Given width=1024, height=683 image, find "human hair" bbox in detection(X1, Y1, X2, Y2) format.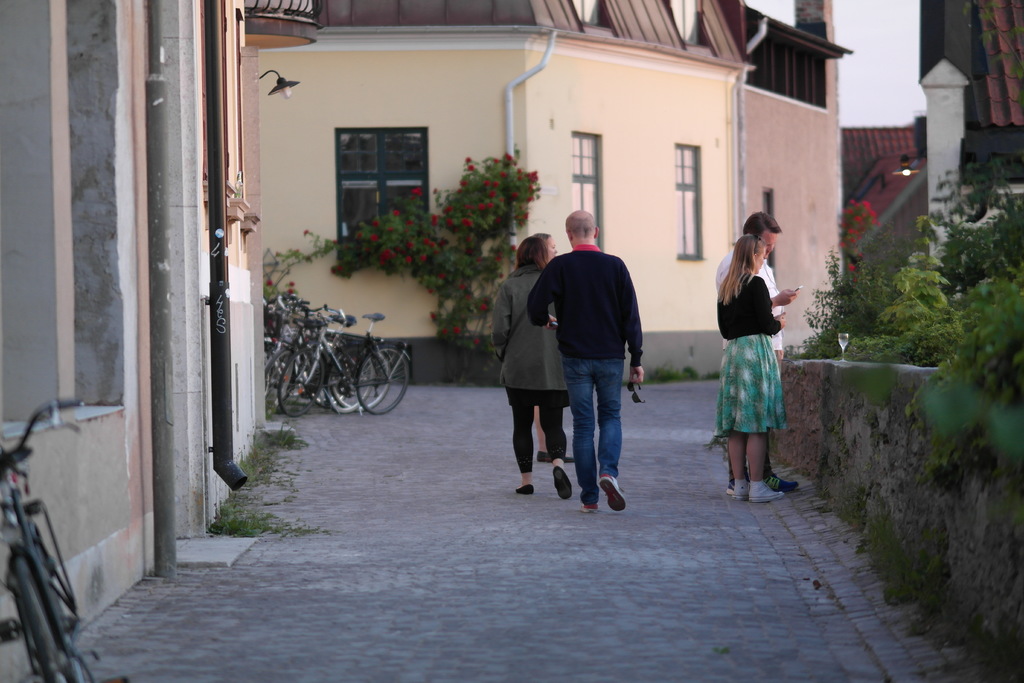
detection(536, 227, 550, 244).
